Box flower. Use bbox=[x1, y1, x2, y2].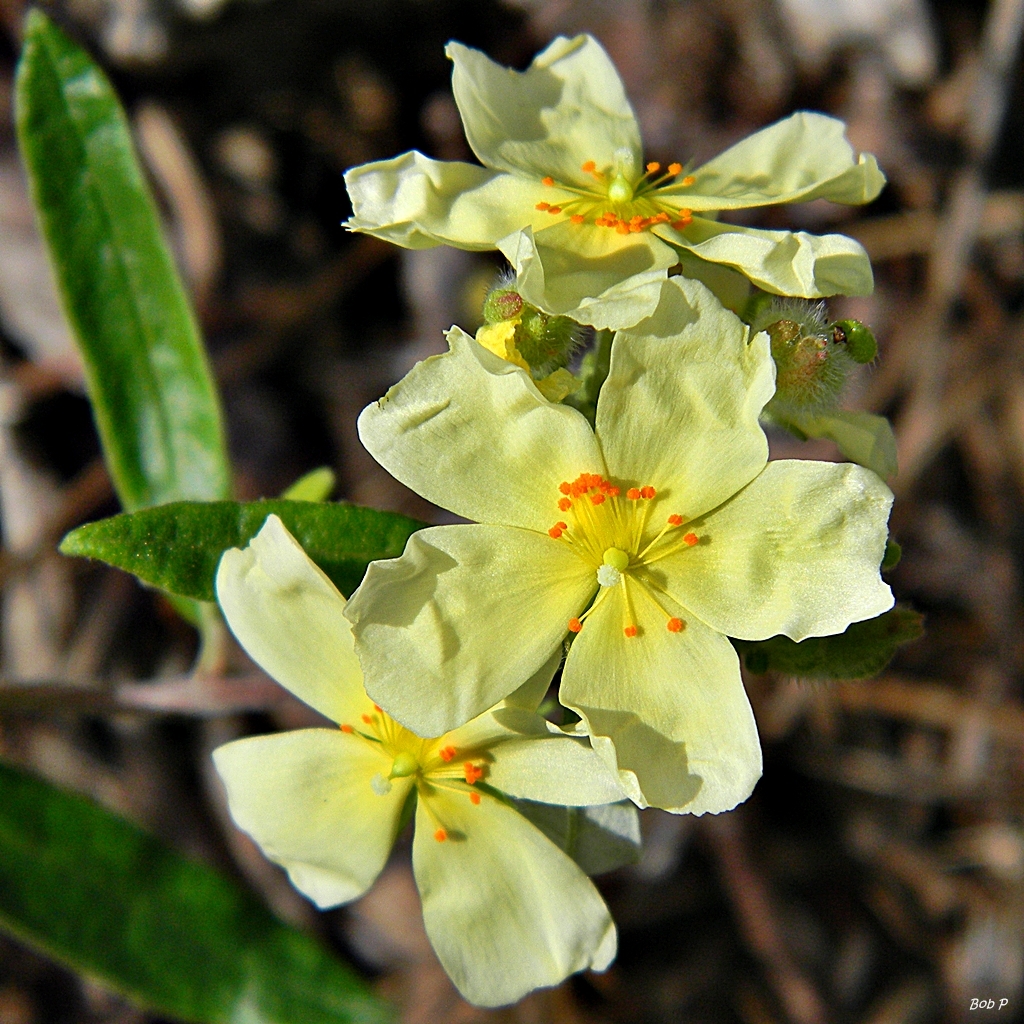
bbox=[210, 511, 648, 1006].
